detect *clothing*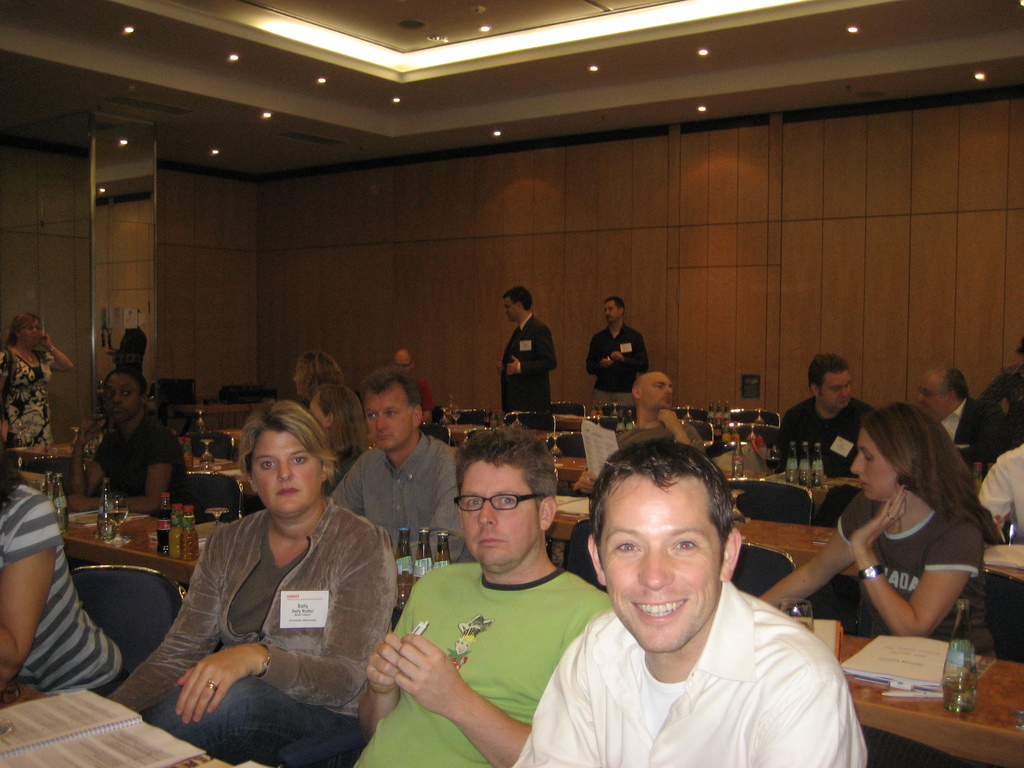
[x1=328, y1=529, x2=620, y2=766]
